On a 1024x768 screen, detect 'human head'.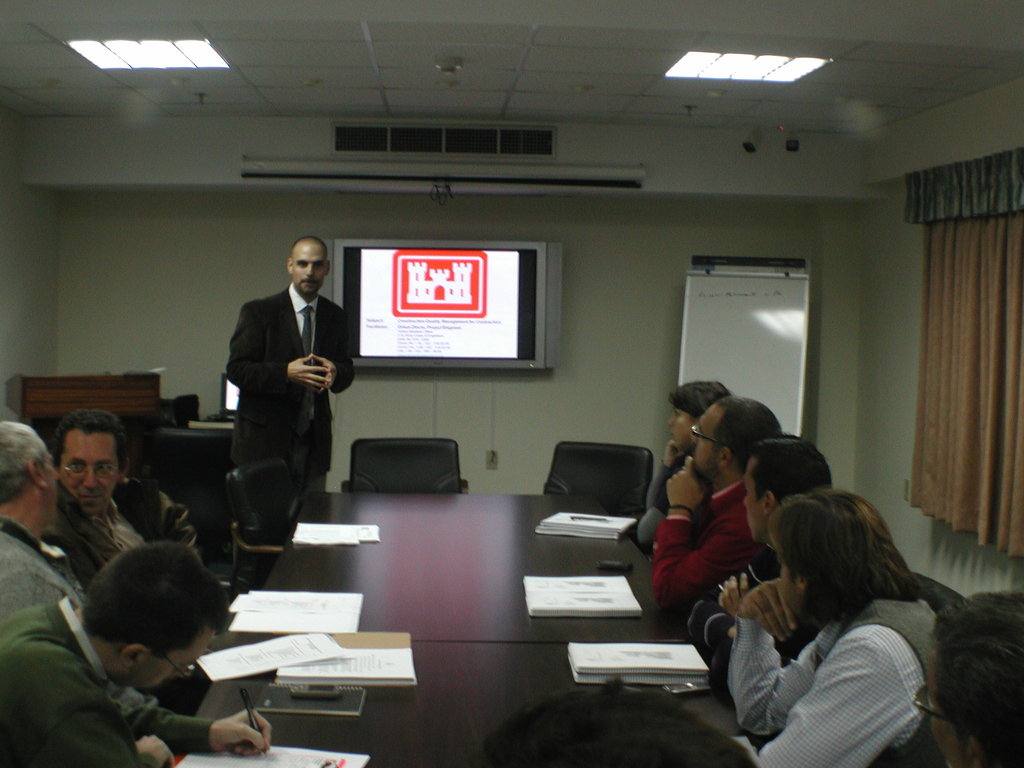
l=668, t=380, r=730, b=456.
